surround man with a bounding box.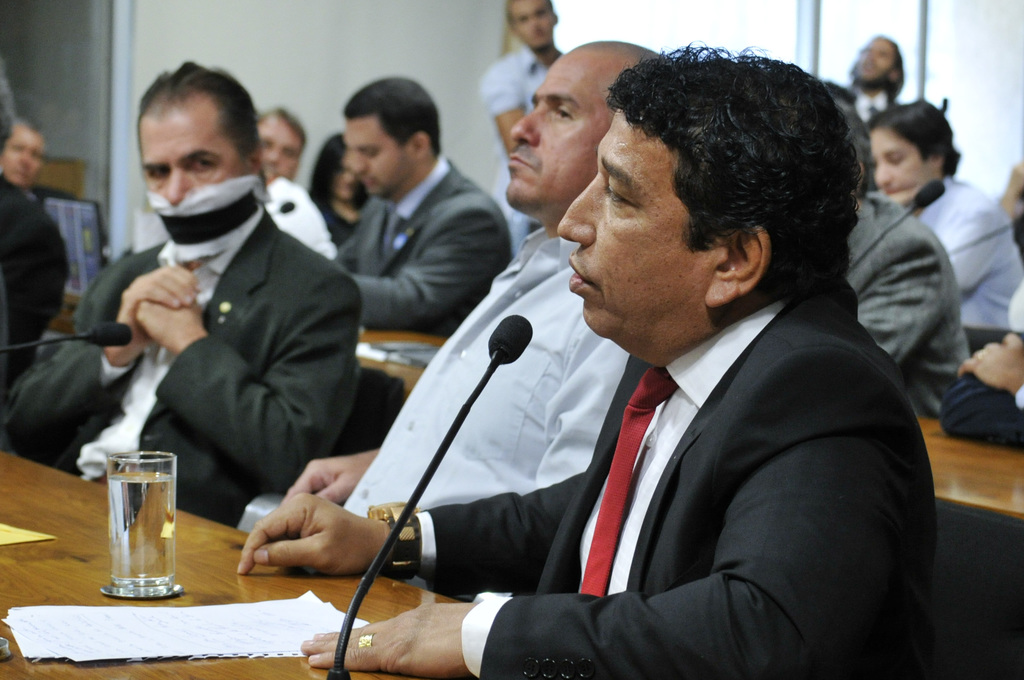
x1=471 y1=0 x2=564 y2=239.
